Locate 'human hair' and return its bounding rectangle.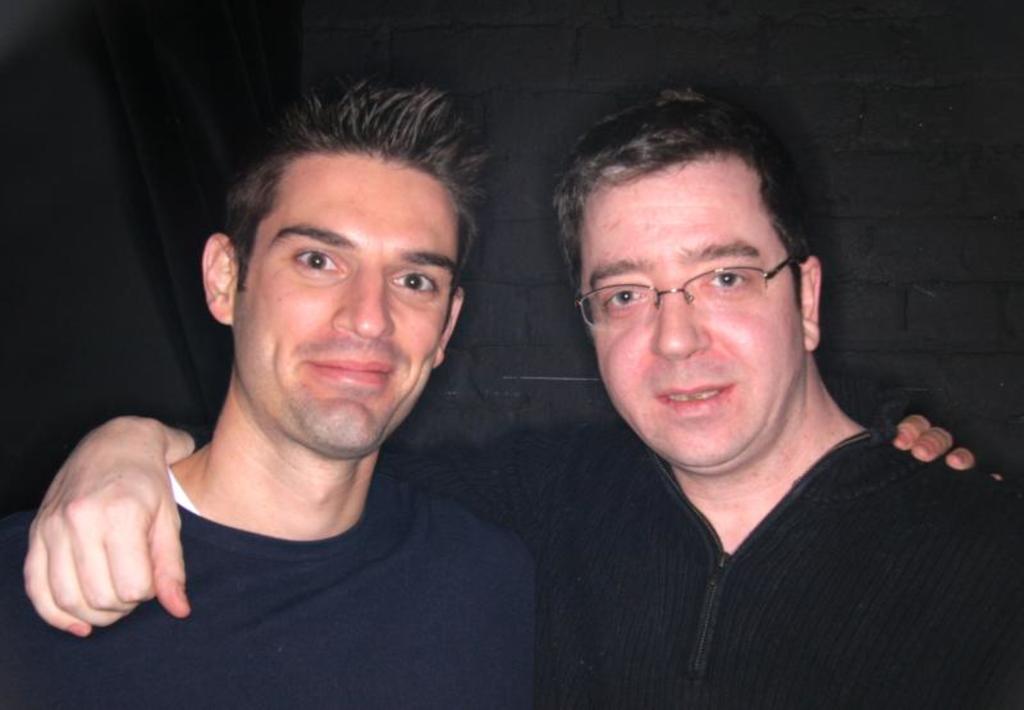
(558,110,810,312).
